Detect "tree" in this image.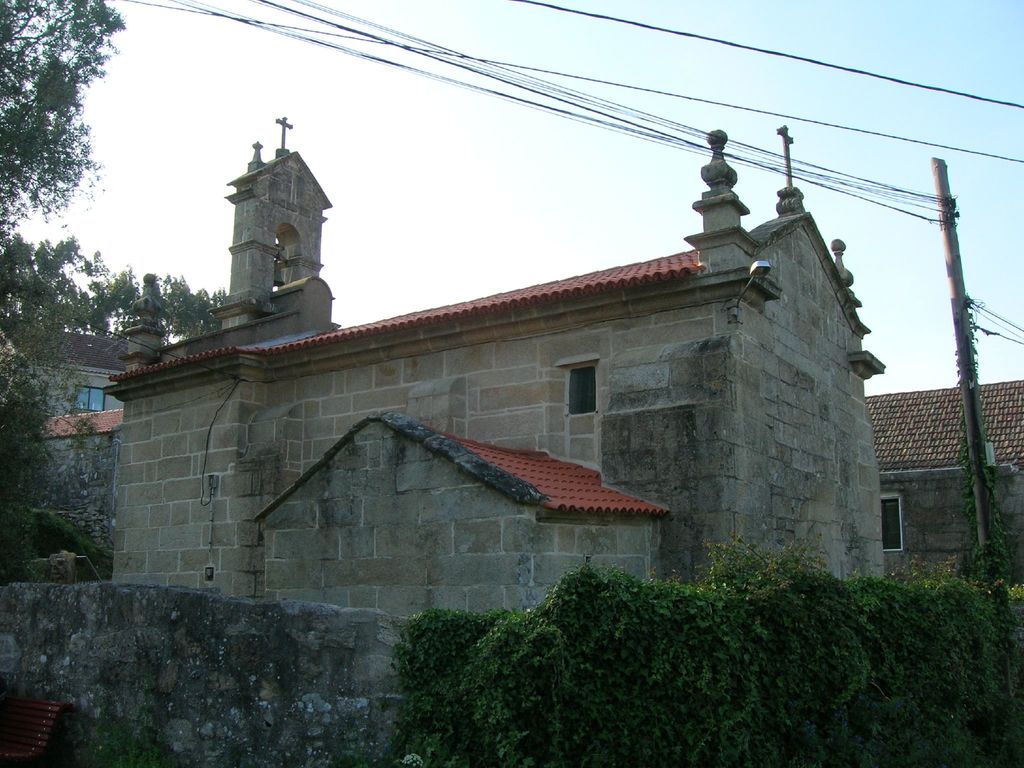
Detection: (0,0,130,244).
